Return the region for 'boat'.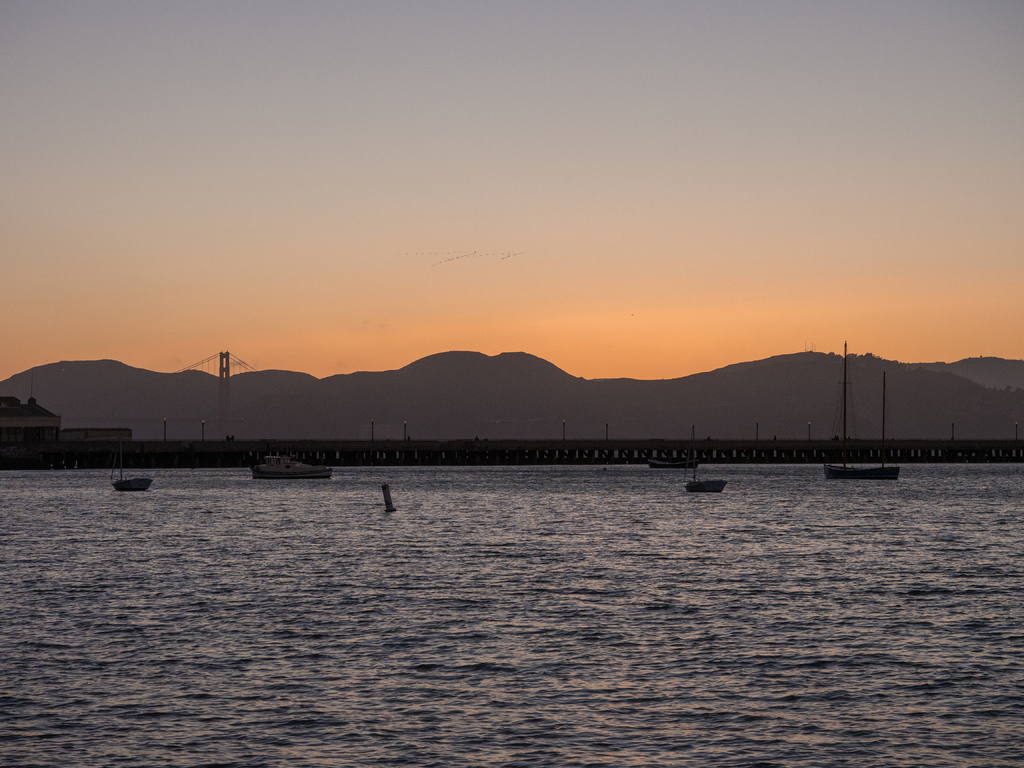
x1=248 y1=450 x2=334 y2=481.
